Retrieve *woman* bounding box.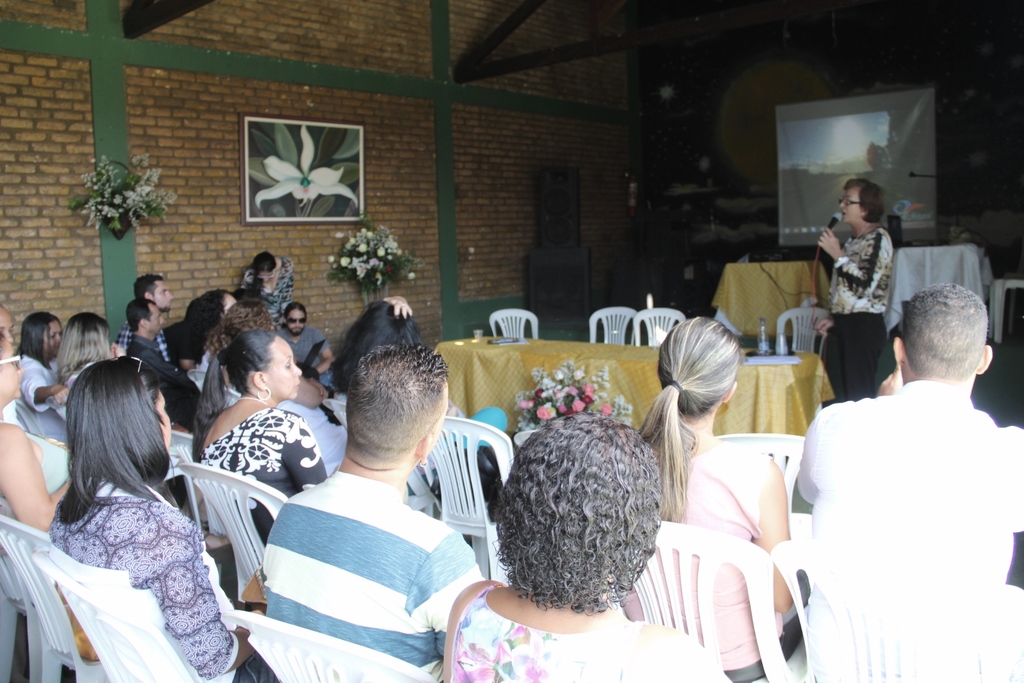
Bounding box: [x1=193, y1=300, x2=272, y2=428].
